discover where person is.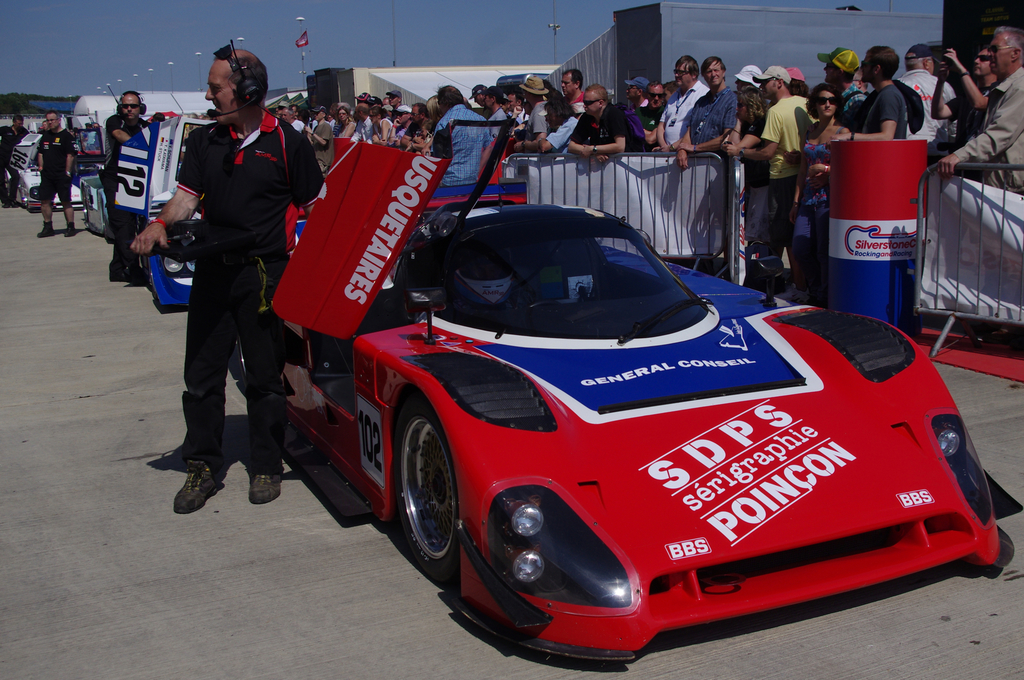
Discovered at bbox=(278, 102, 300, 134).
